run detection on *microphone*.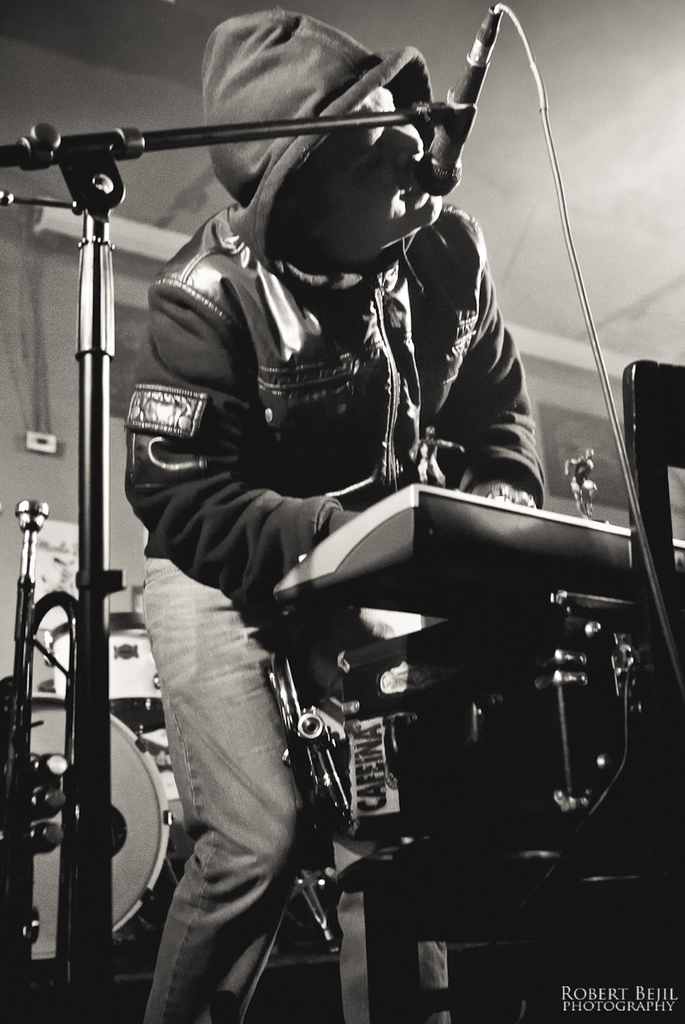
Result: [left=428, top=8, right=512, bottom=195].
